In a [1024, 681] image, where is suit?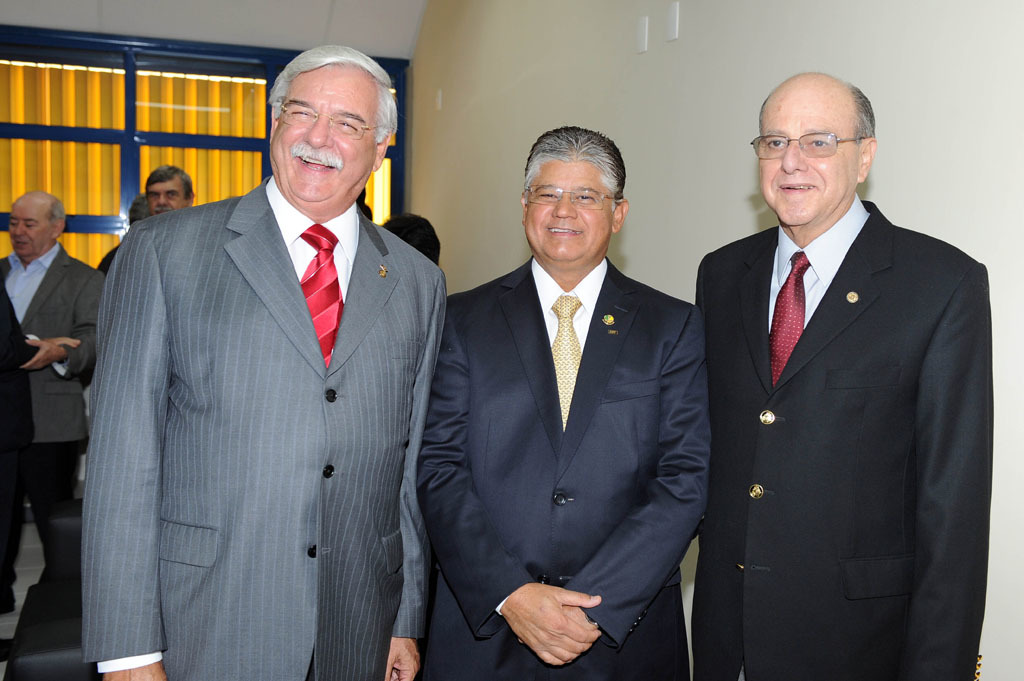
region(416, 257, 716, 680).
